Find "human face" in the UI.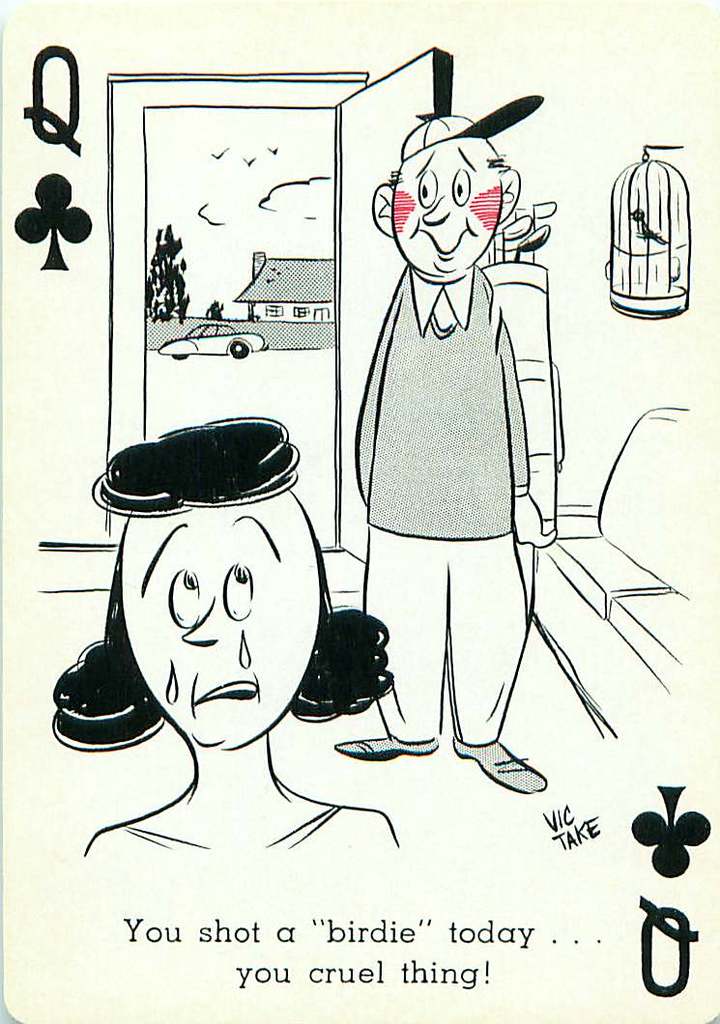
UI element at 118 505 329 758.
